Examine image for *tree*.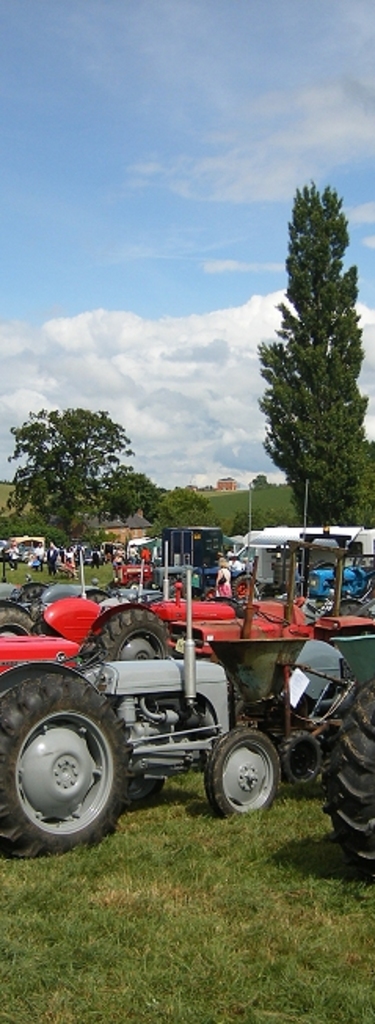
Examination result: locate(253, 162, 372, 525).
